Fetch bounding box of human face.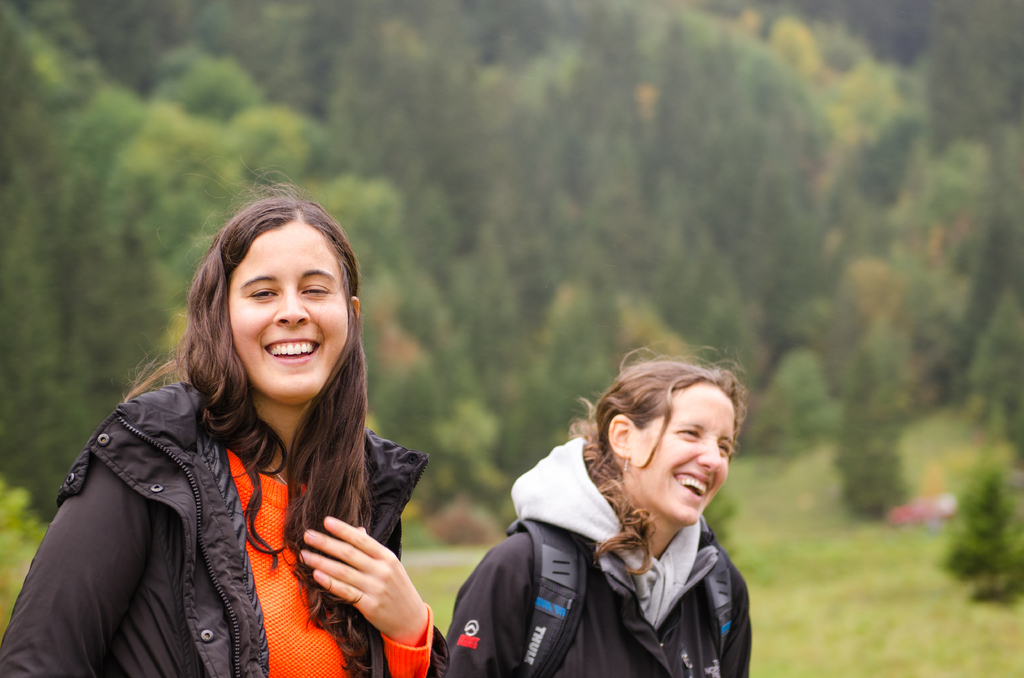
Bbox: left=230, top=220, right=350, bottom=401.
